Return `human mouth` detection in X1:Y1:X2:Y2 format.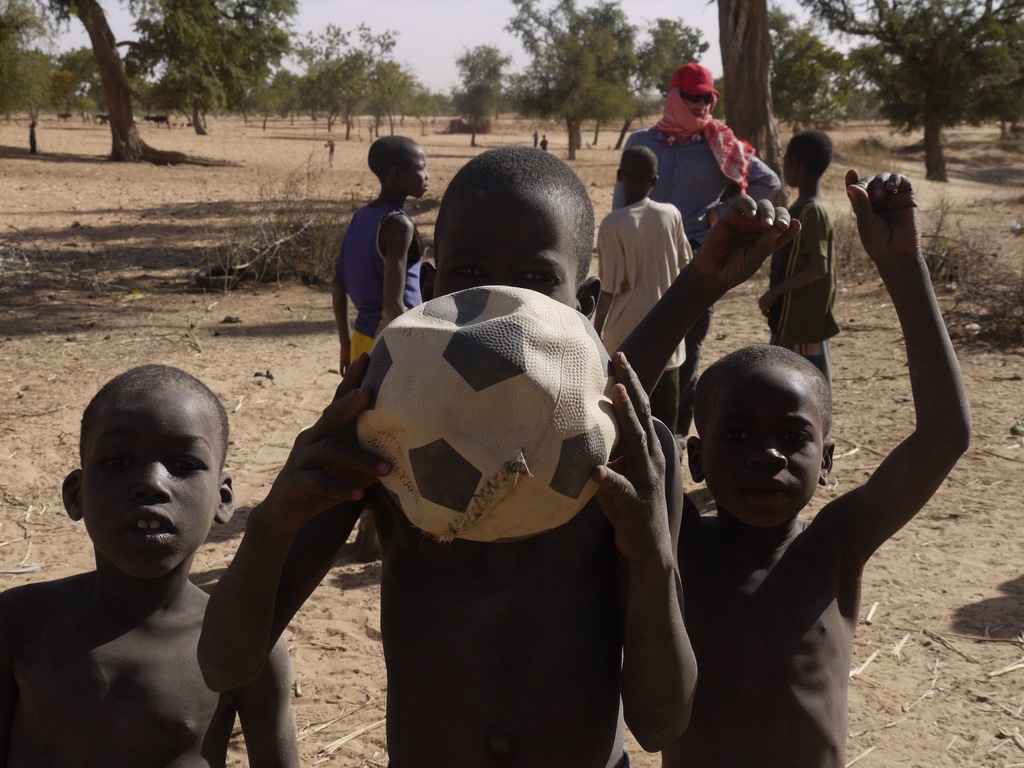
120:504:174:541.
